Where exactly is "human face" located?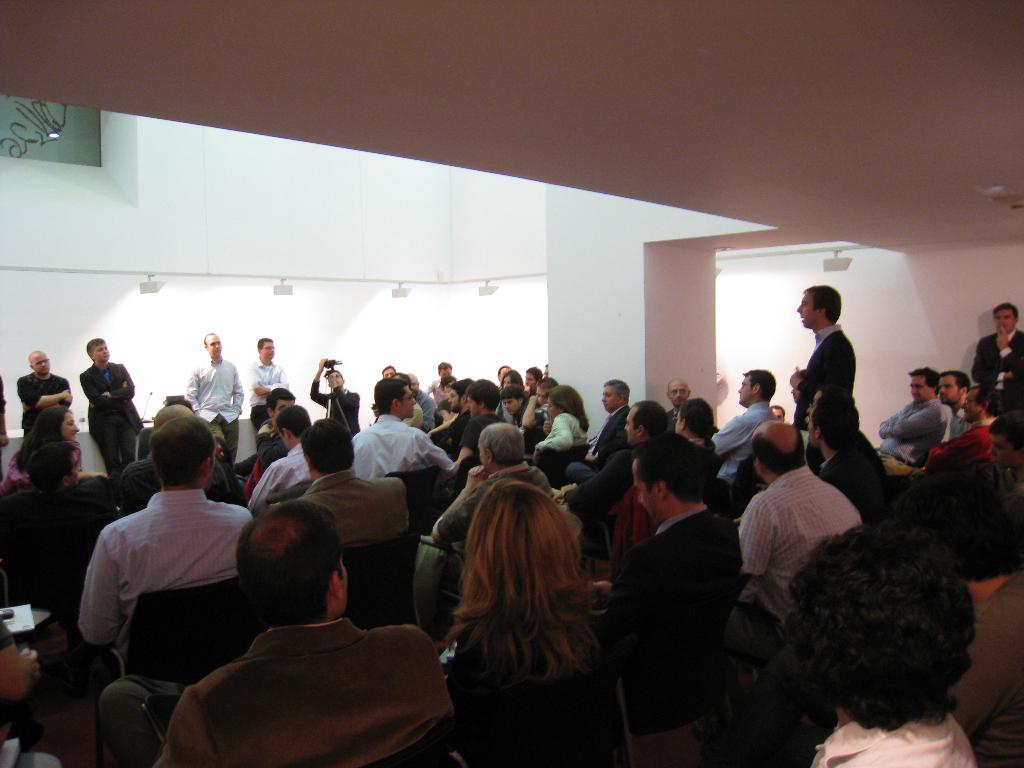
Its bounding box is [797, 294, 813, 326].
